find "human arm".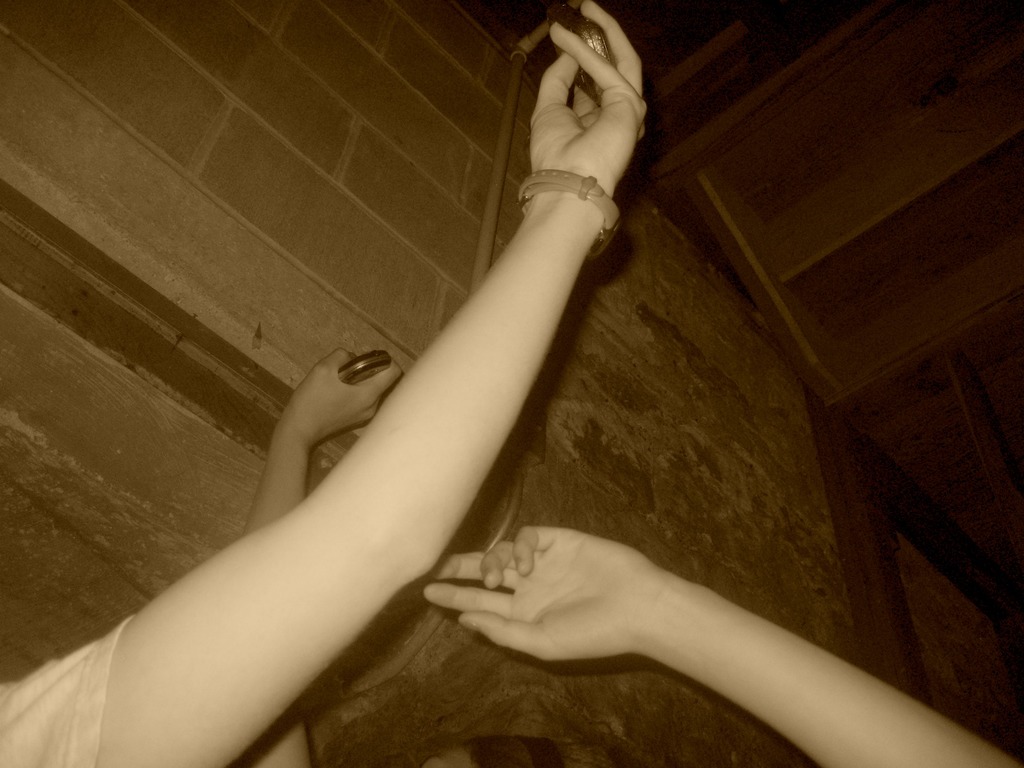
select_region(241, 341, 404, 767).
